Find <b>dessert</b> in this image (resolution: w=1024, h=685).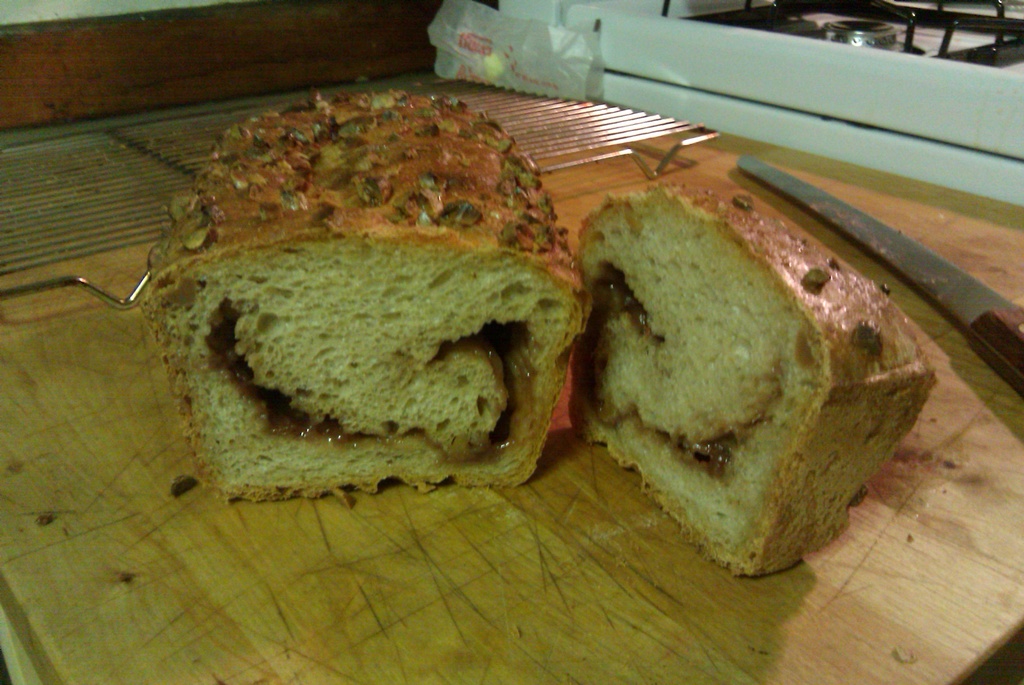
<box>134,113,581,512</box>.
